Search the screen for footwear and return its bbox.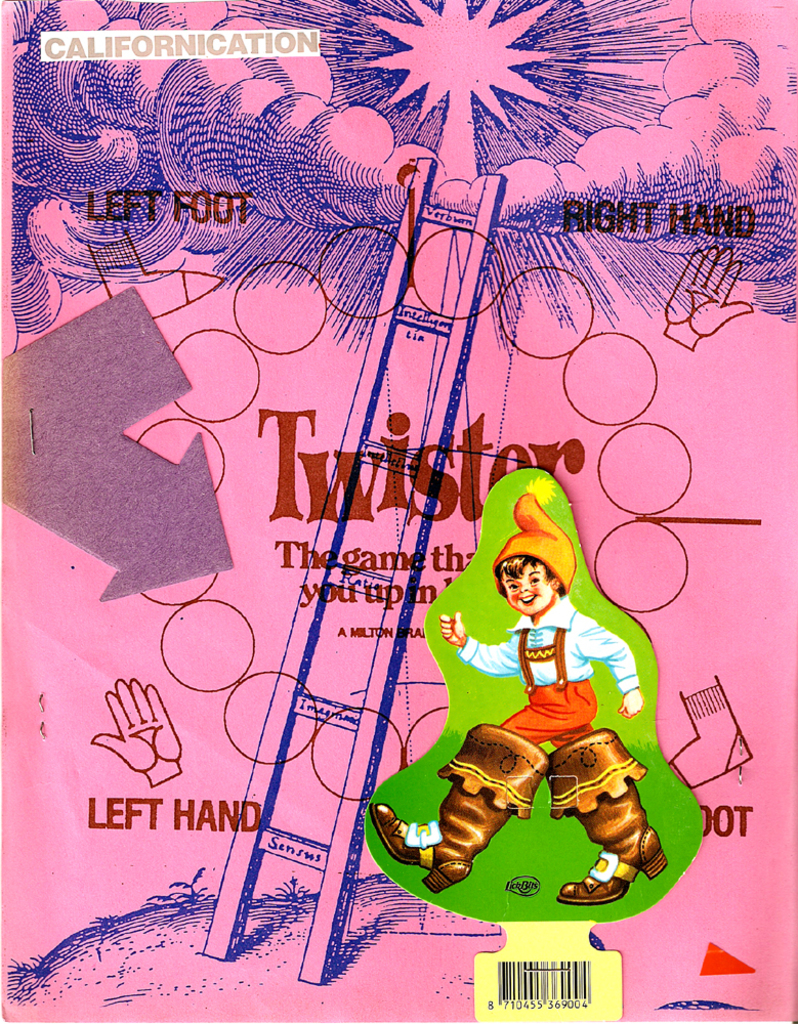
Found: x1=549, y1=731, x2=667, y2=907.
